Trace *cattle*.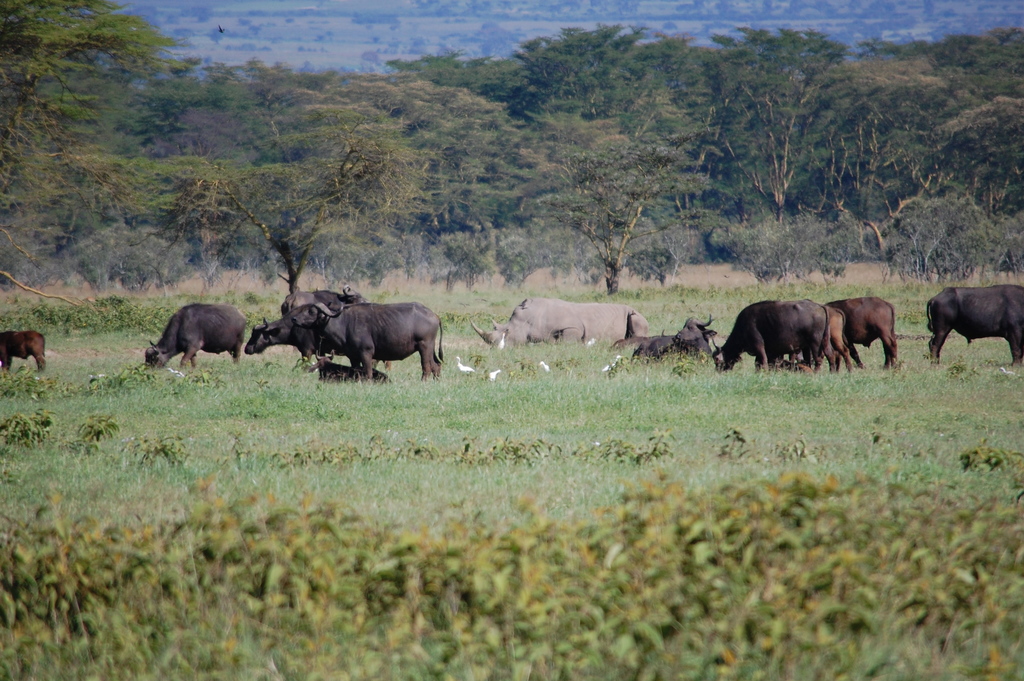
Traced to box(606, 313, 716, 361).
